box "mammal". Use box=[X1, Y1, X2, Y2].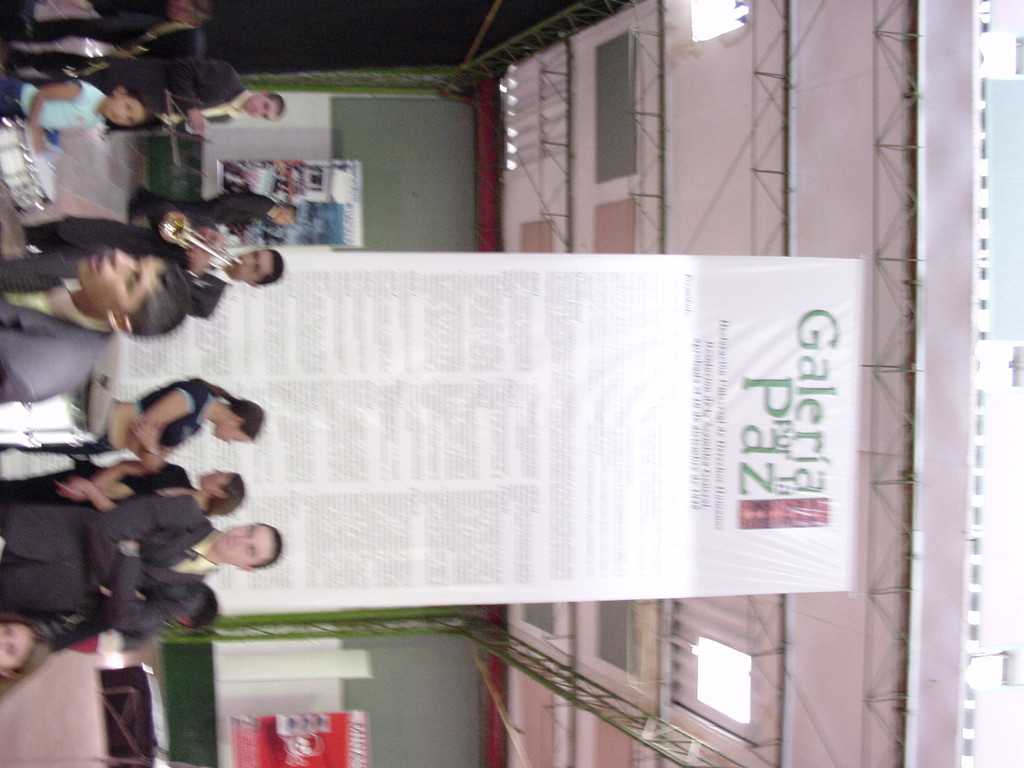
box=[0, 460, 243, 518].
